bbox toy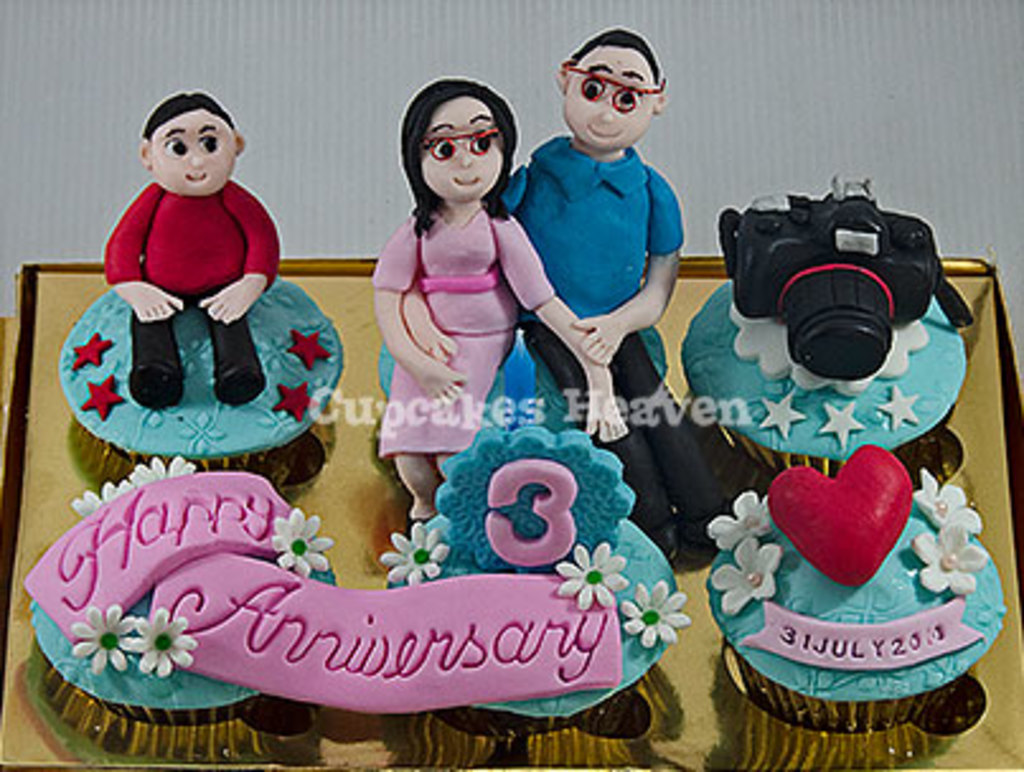
rect(498, 33, 694, 526)
